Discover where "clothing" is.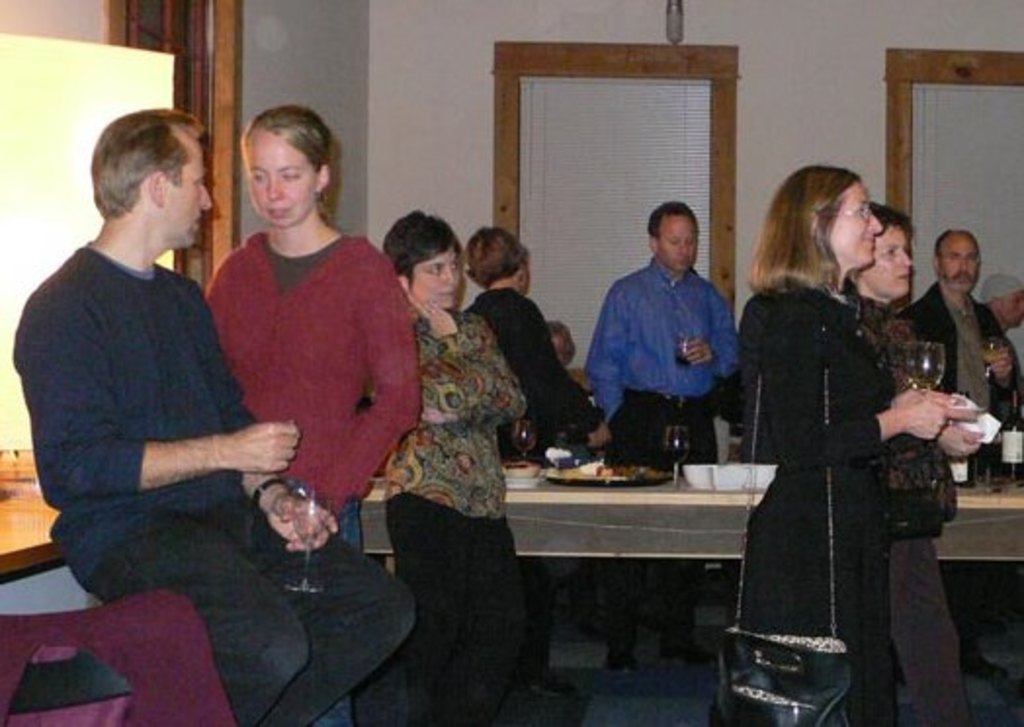
Discovered at [6, 242, 418, 725].
